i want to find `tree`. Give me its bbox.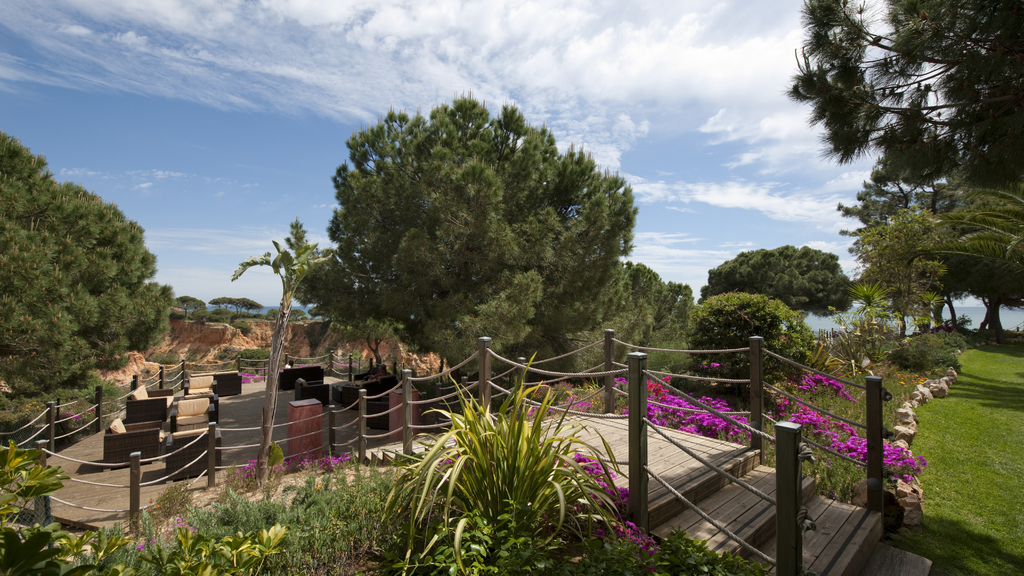
Rect(207, 295, 230, 315).
